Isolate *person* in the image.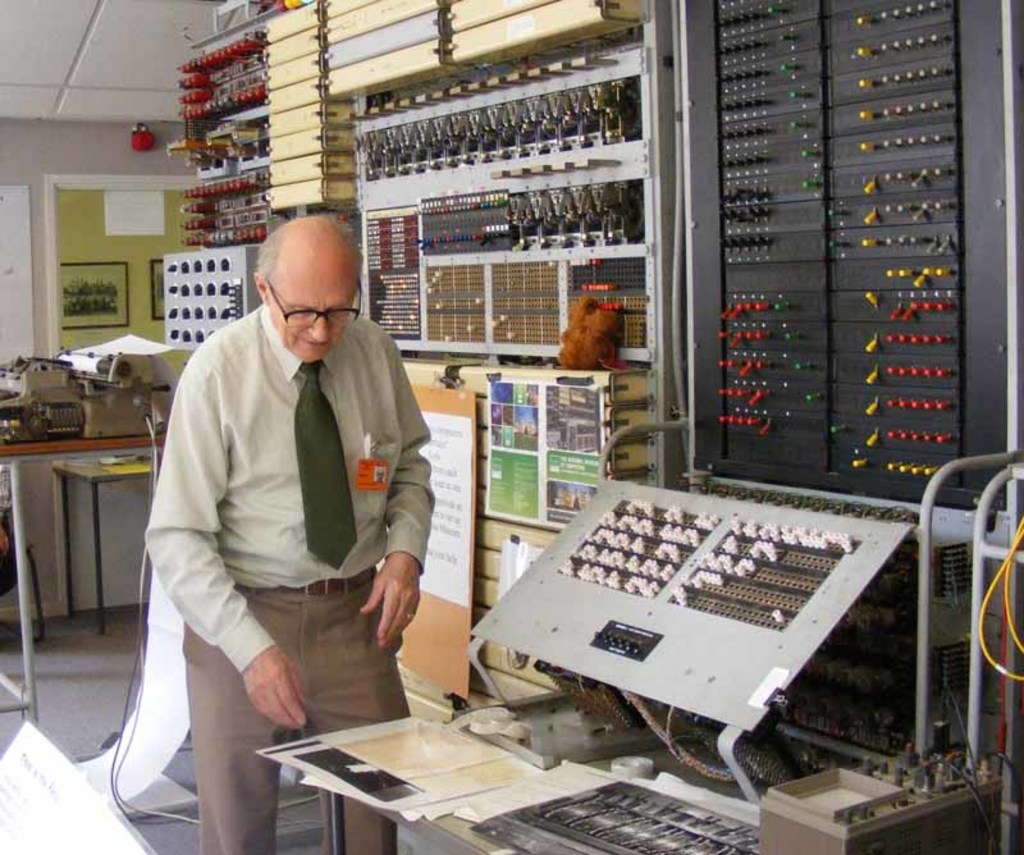
Isolated region: 146 215 433 854.
